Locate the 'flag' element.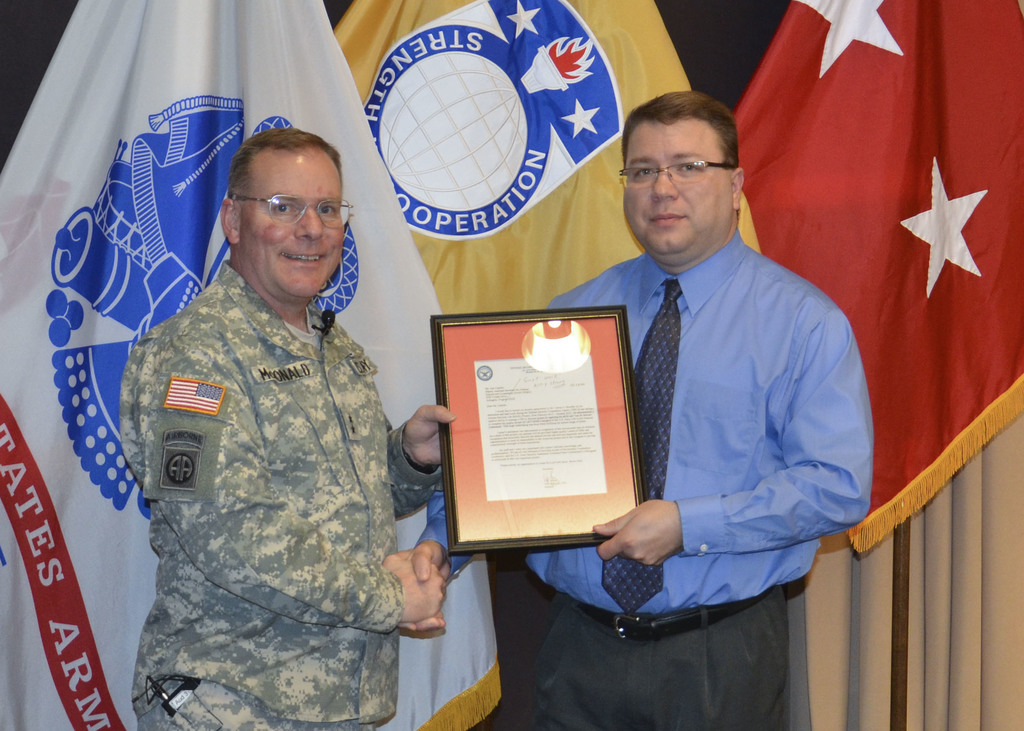
Element bbox: select_region(701, 2, 1023, 563).
